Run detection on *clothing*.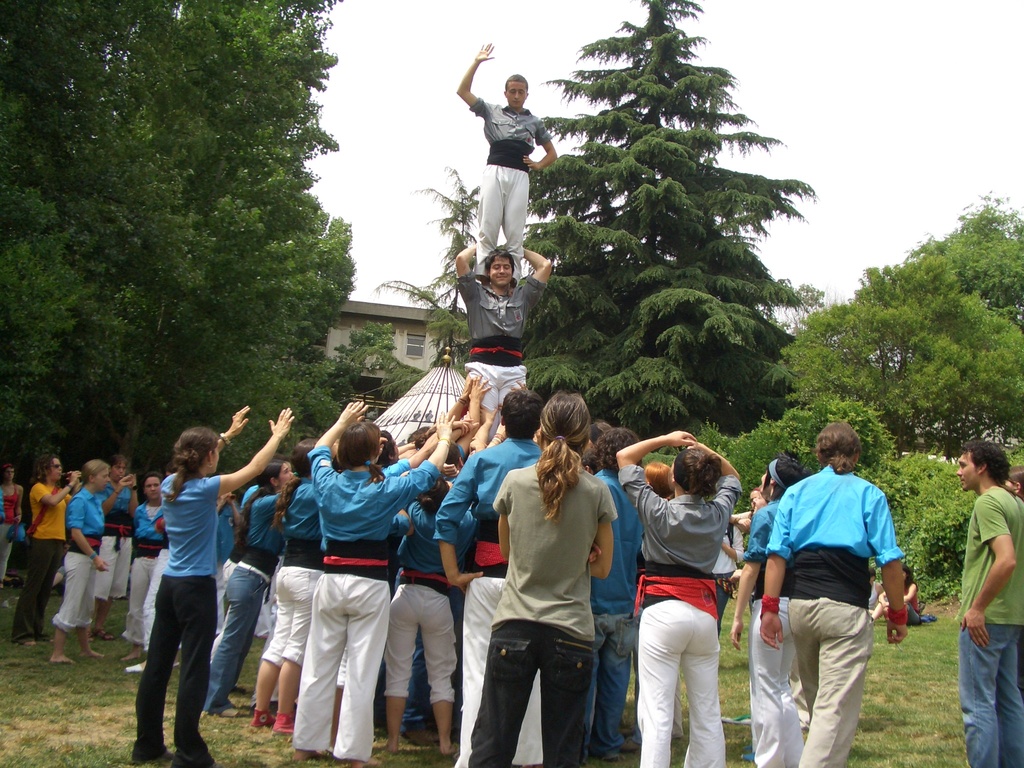
Result: <box>0,481,21,579</box>.
